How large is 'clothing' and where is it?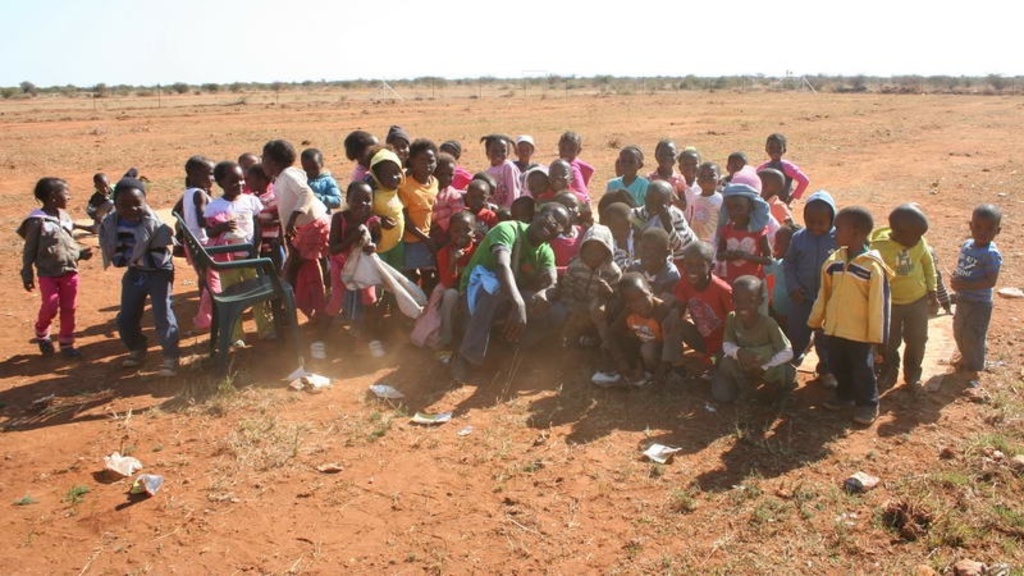
Bounding box: 672, 204, 696, 241.
